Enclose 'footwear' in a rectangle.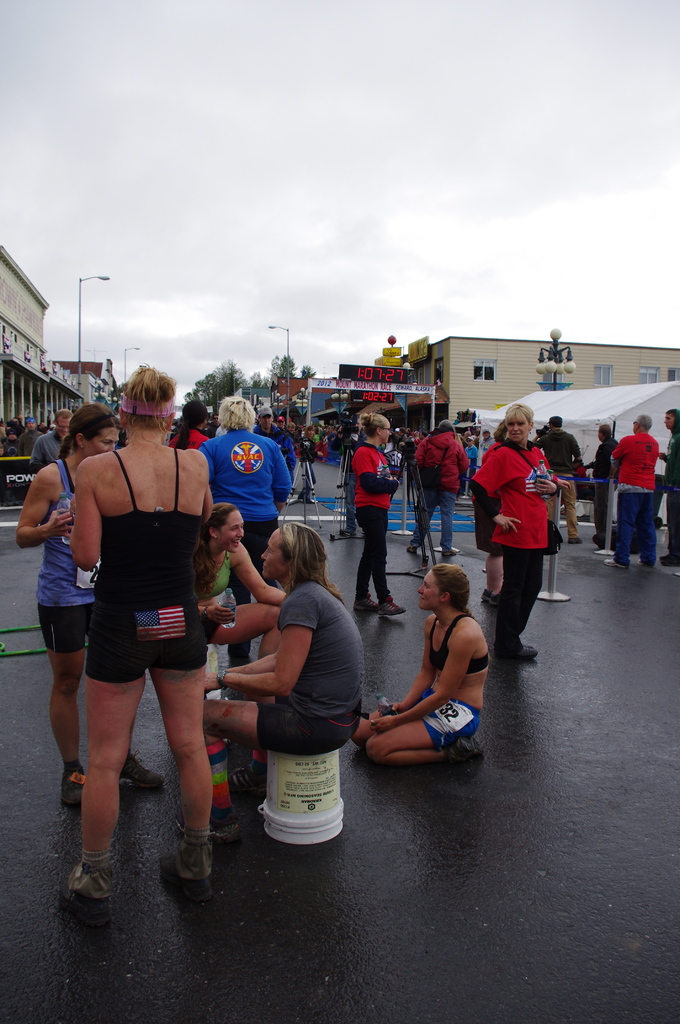
[left=405, top=541, right=417, bottom=550].
